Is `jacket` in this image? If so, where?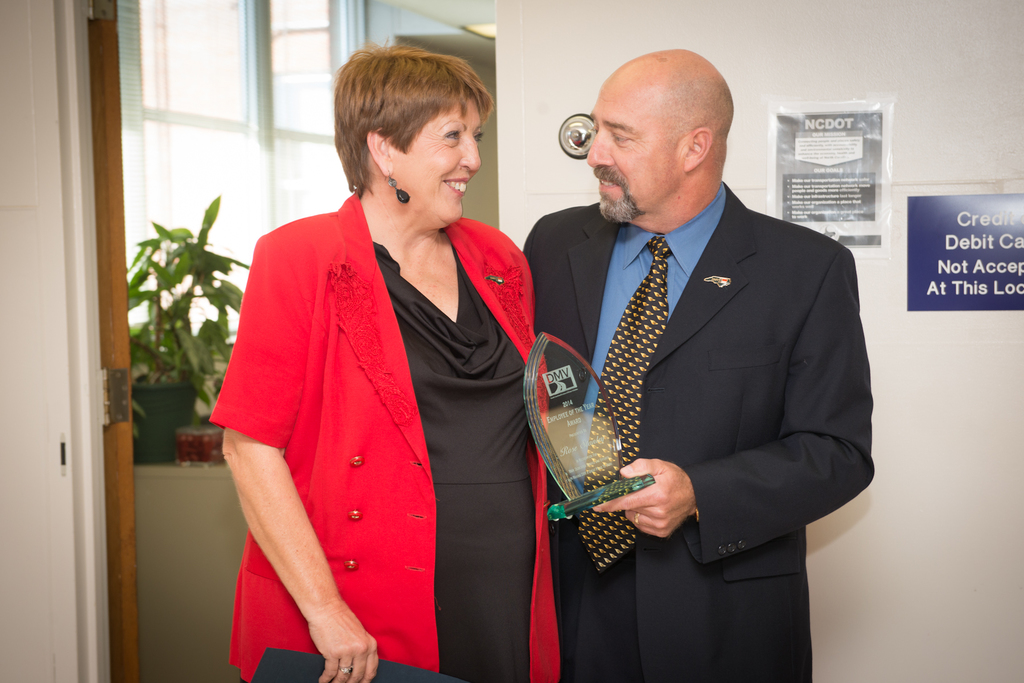
Yes, at 209, 193, 563, 682.
